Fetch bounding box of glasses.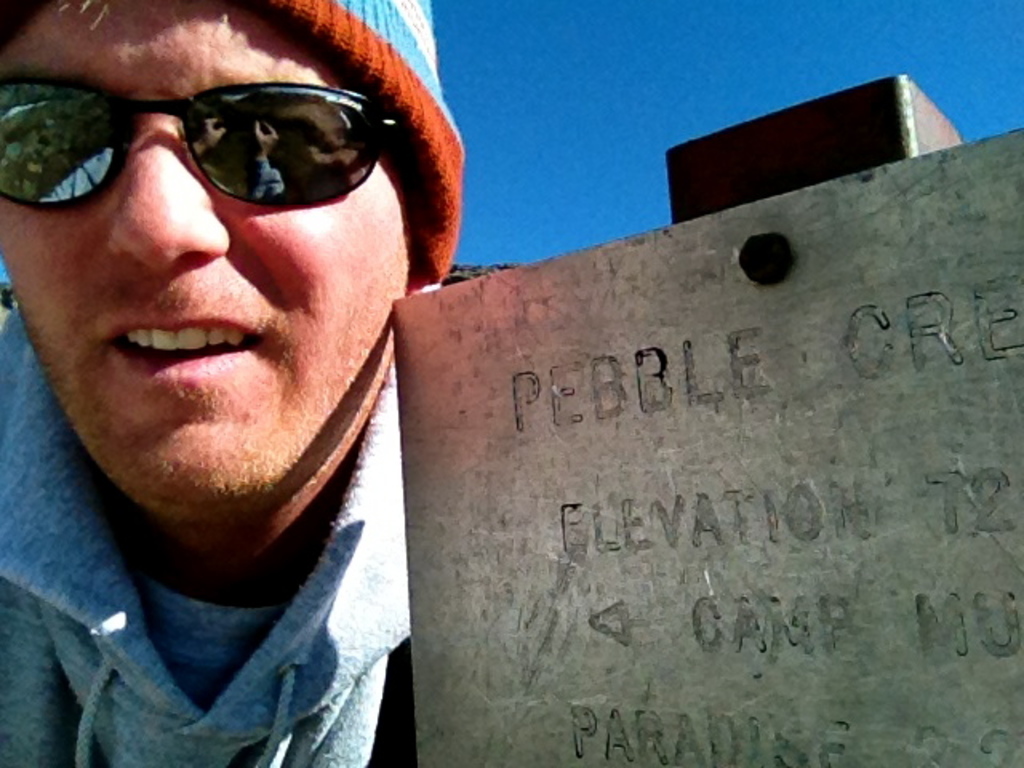
Bbox: 0 75 400 214.
